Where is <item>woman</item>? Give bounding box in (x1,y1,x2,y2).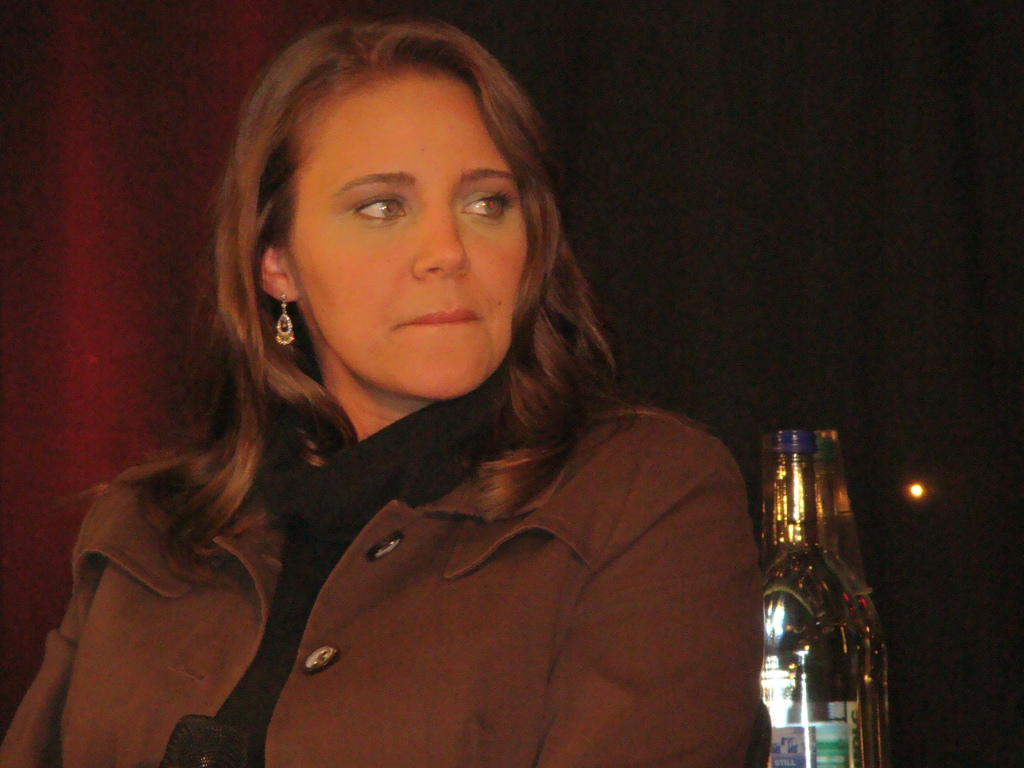
(36,22,760,767).
